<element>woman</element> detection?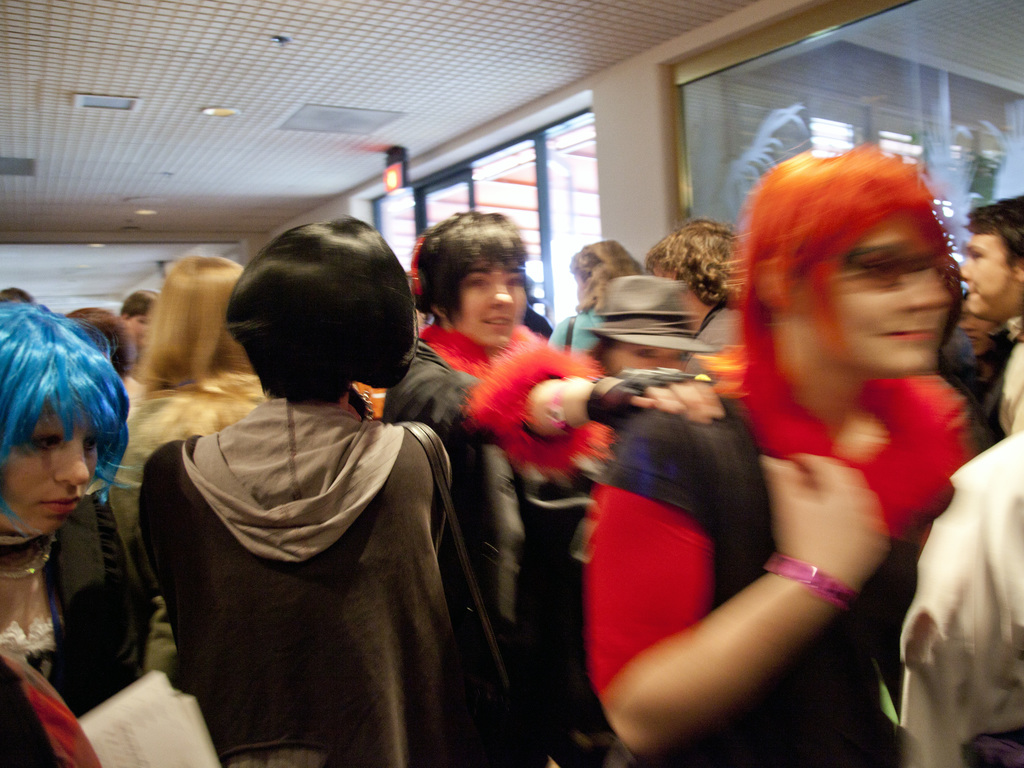
select_region(129, 218, 494, 767)
